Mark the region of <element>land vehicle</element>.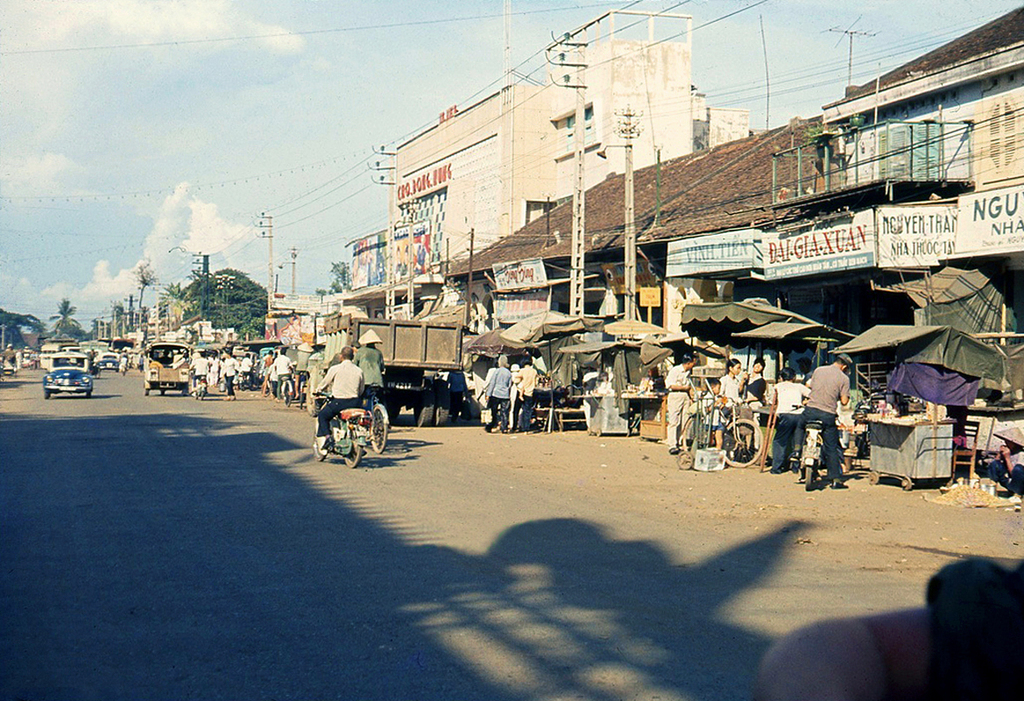
Region: [43, 349, 95, 401].
